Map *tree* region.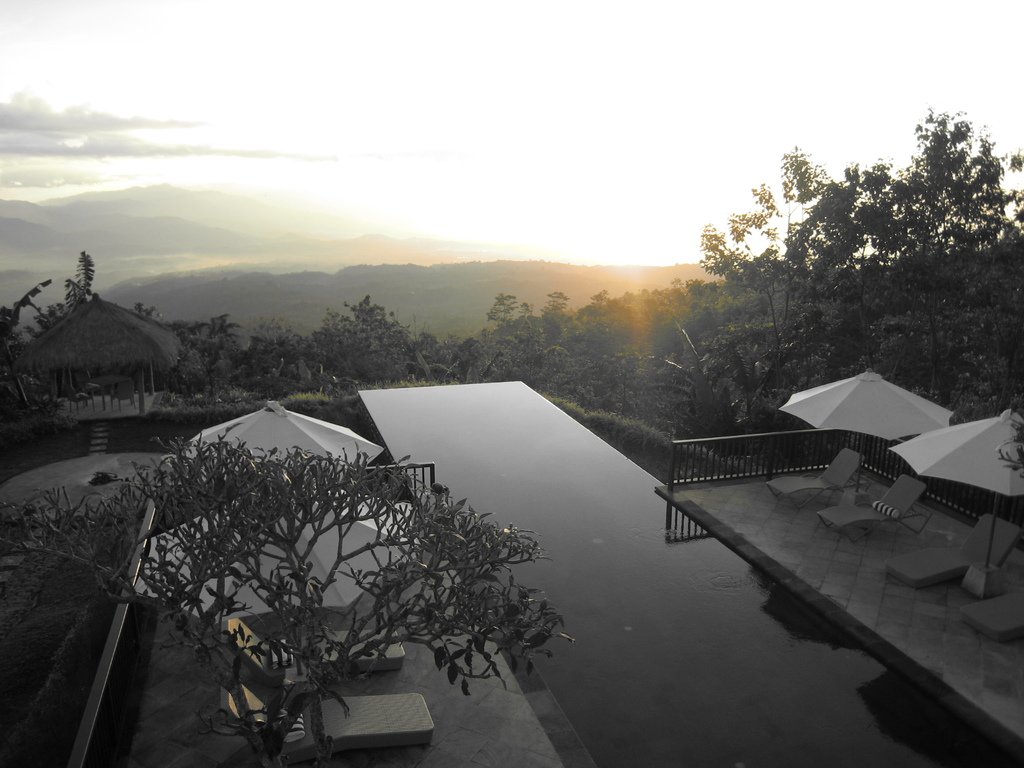
Mapped to 412:336:472:369.
